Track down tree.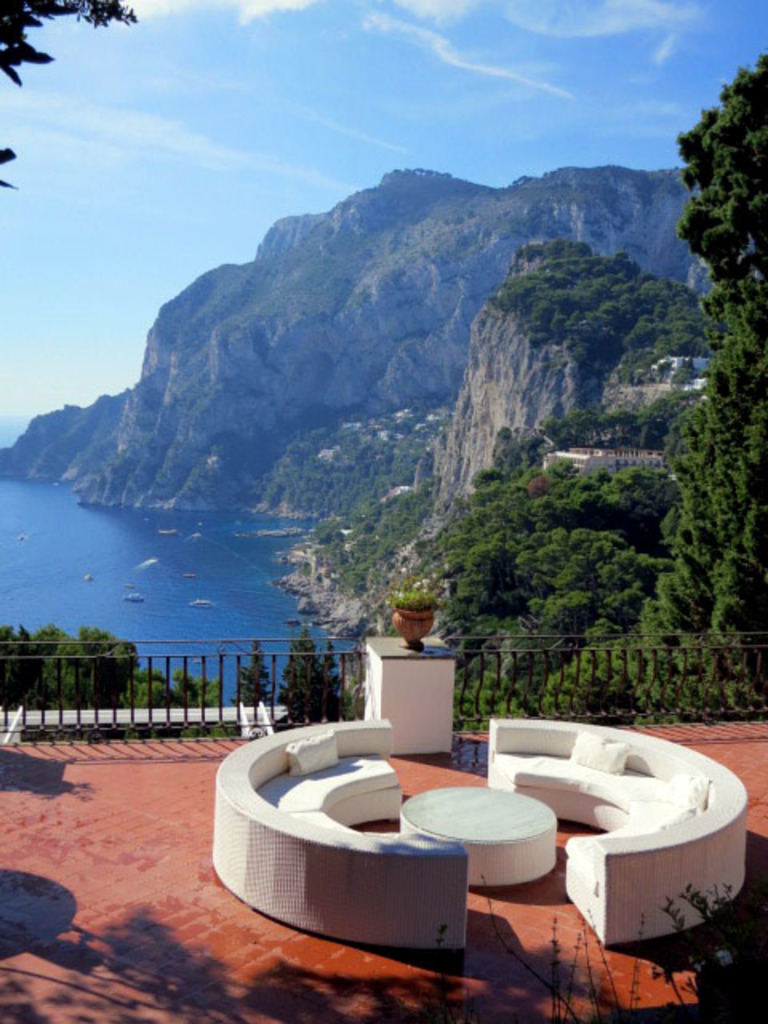
Tracked to box(277, 629, 346, 723).
